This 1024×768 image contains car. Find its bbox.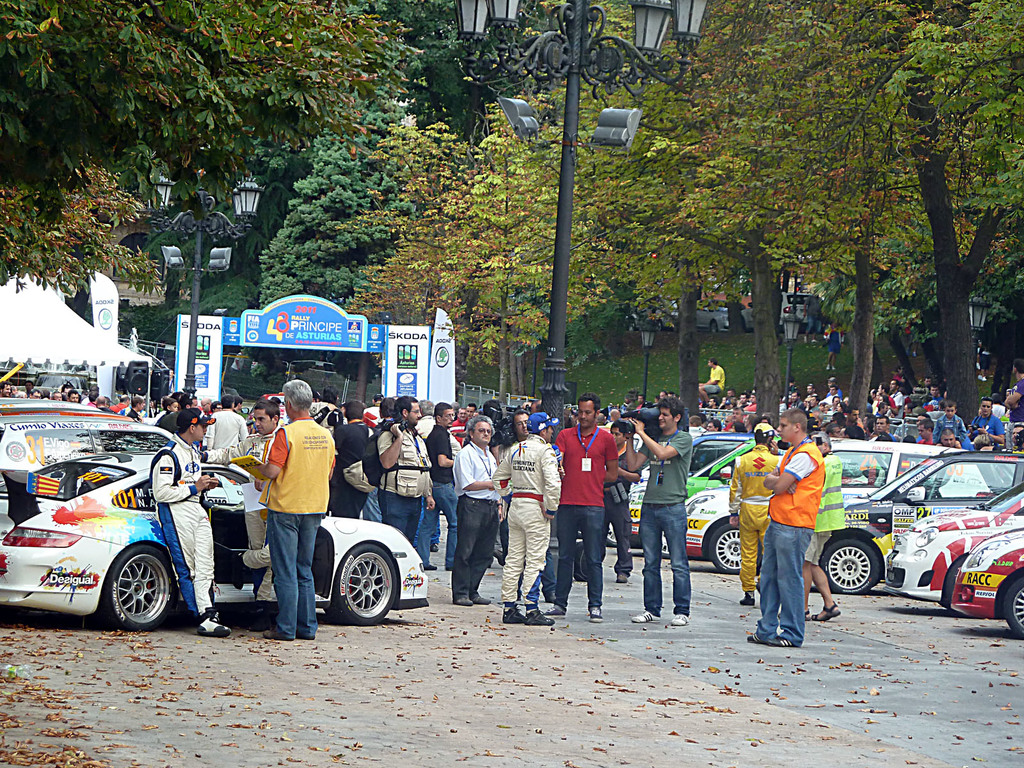
(x1=818, y1=446, x2=1023, y2=592).
